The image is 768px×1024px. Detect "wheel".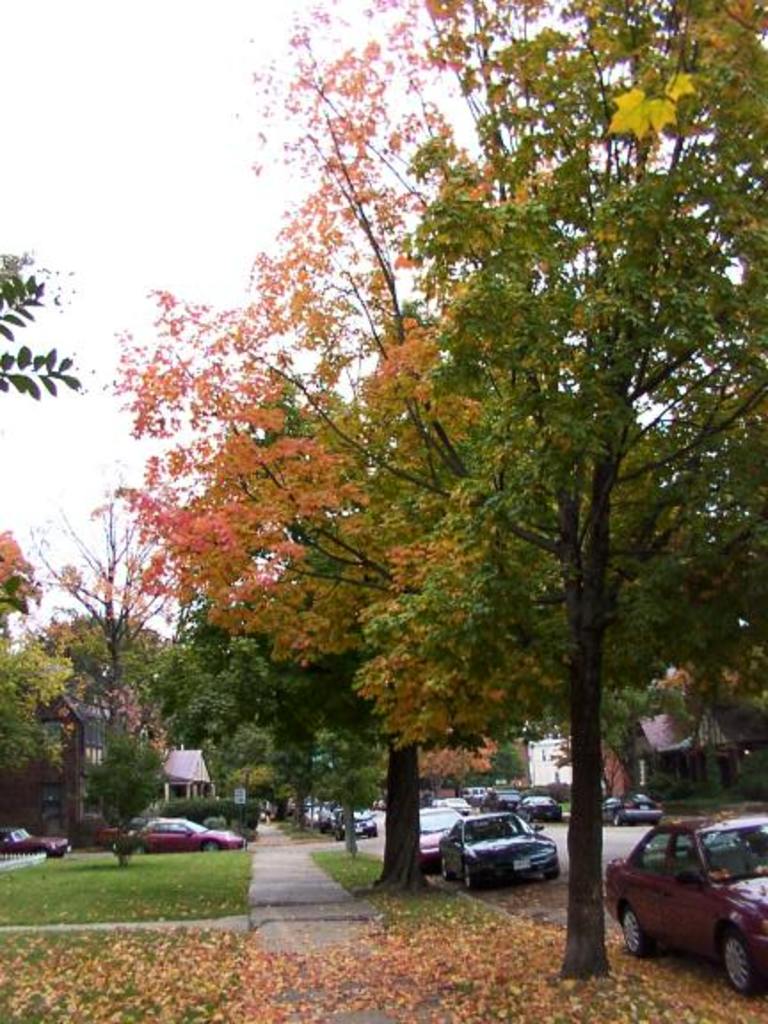
Detection: <bbox>439, 857, 452, 884</bbox>.
